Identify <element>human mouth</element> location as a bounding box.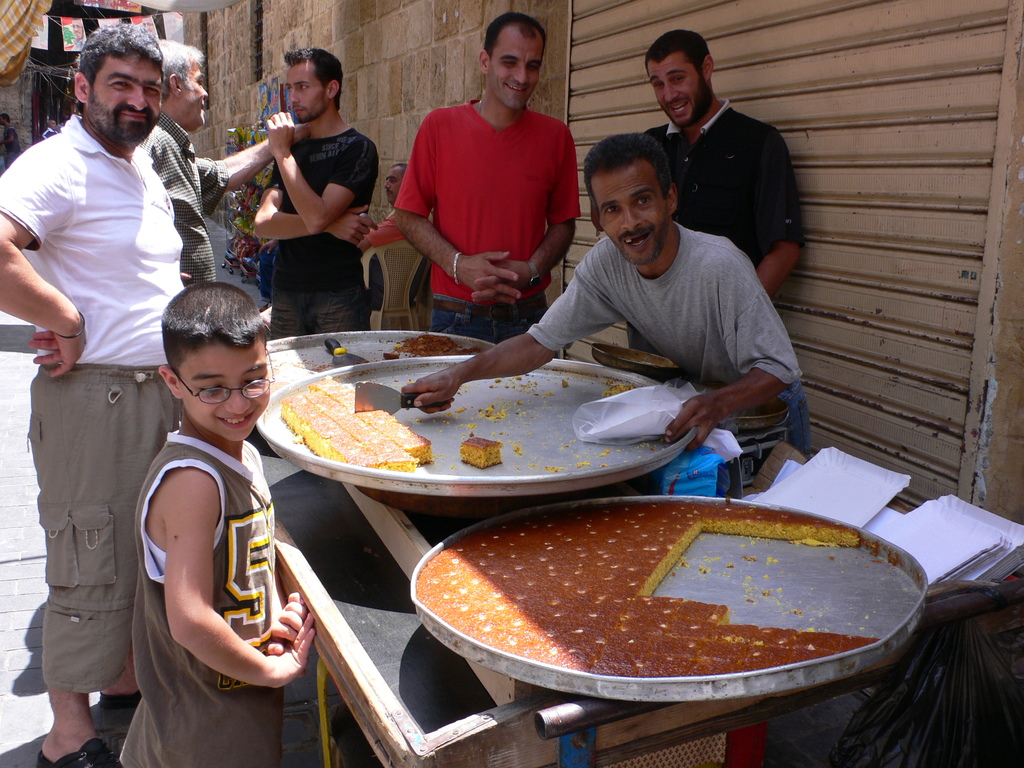
[664, 99, 684, 111].
